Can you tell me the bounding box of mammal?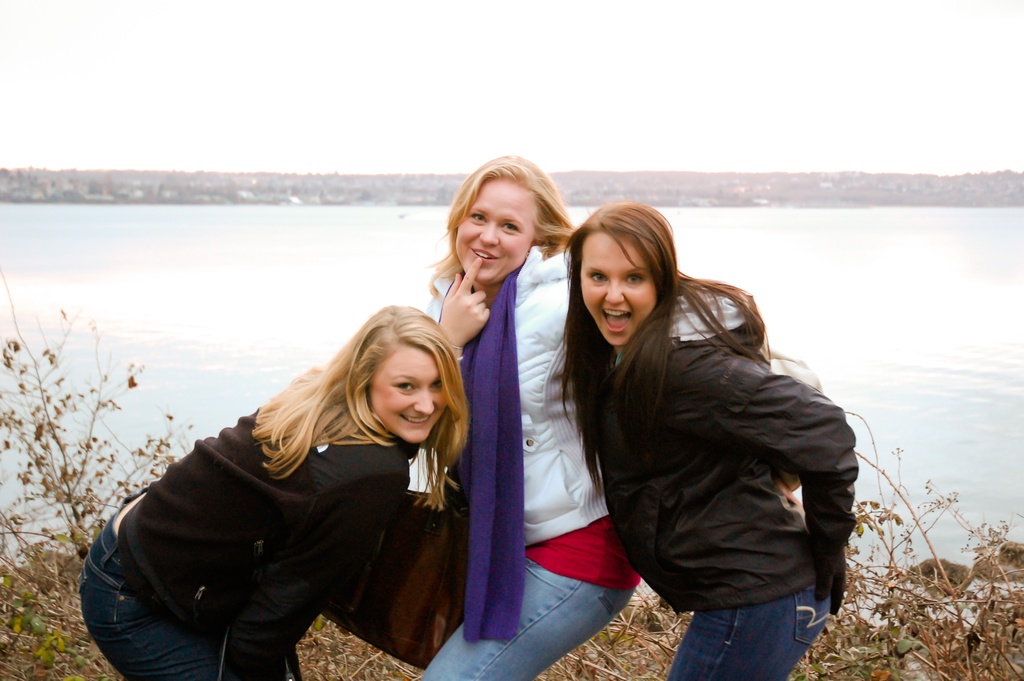
left=73, top=308, right=469, bottom=680.
